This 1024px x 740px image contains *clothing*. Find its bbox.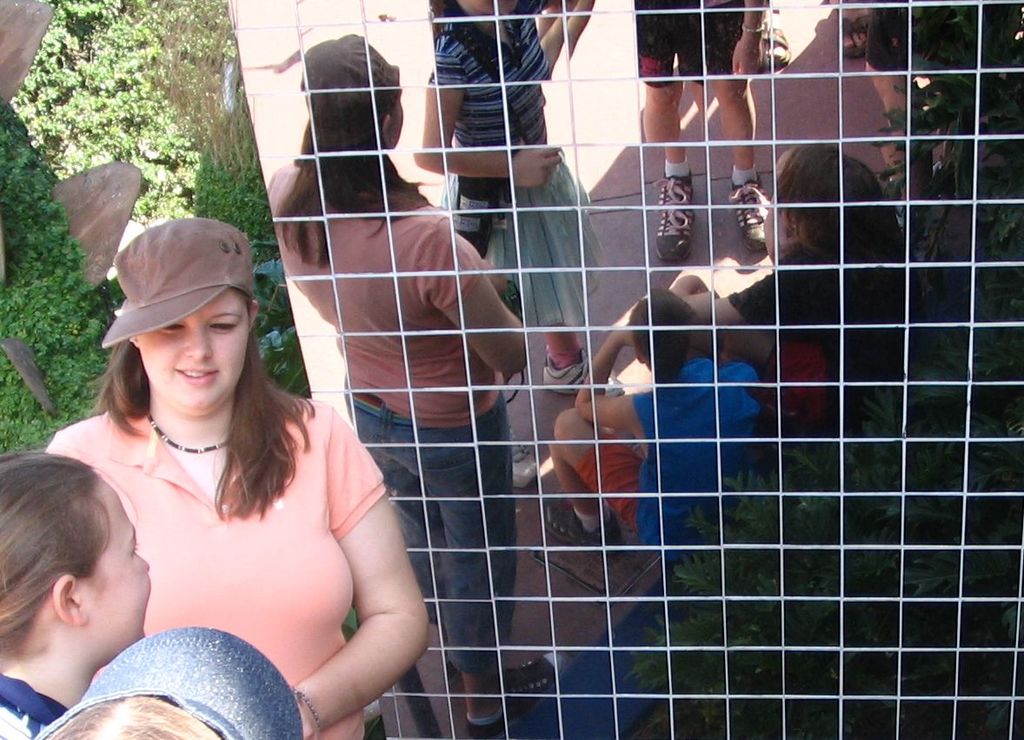
bbox(0, 653, 62, 739).
